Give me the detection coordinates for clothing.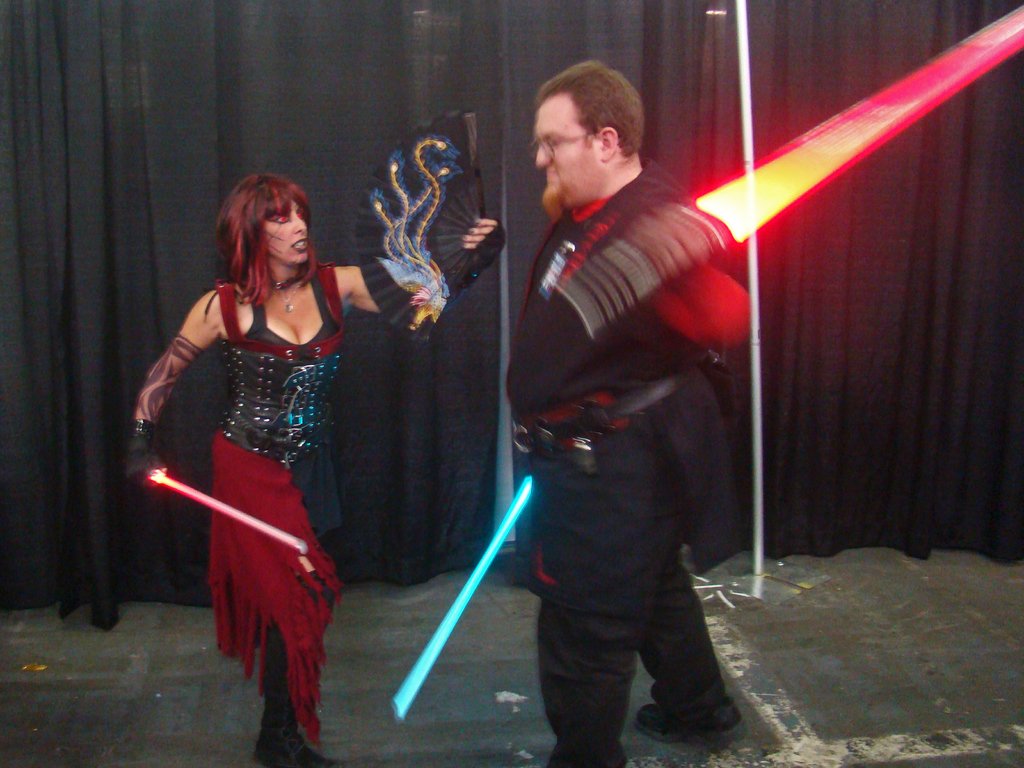
bbox(225, 294, 314, 716).
